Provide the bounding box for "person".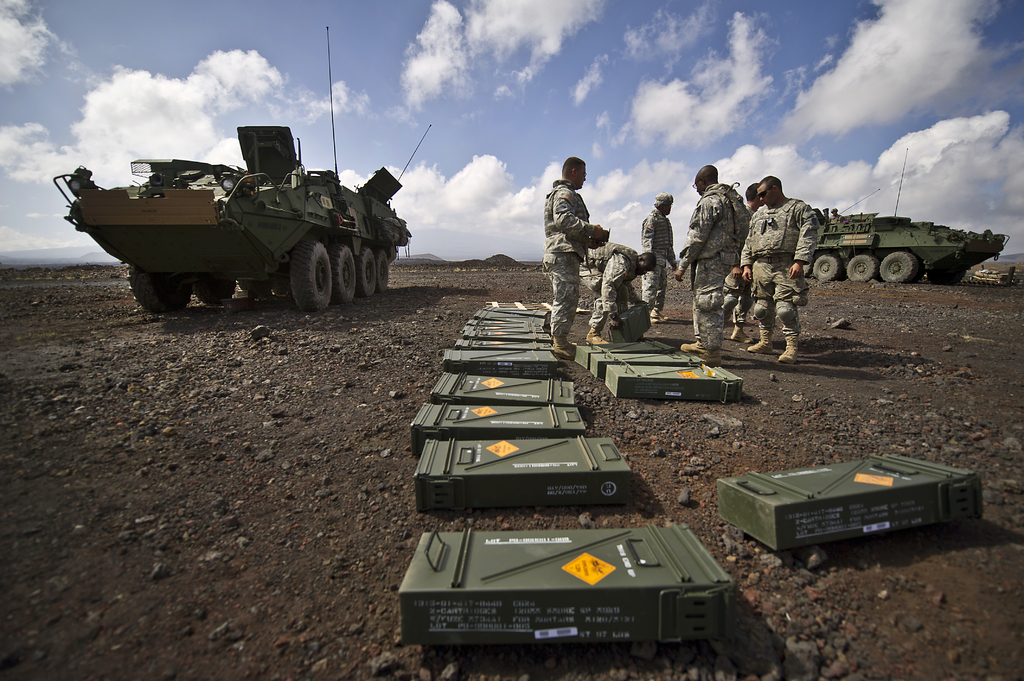
x1=541, y1=156, x2=604, y2=361.
